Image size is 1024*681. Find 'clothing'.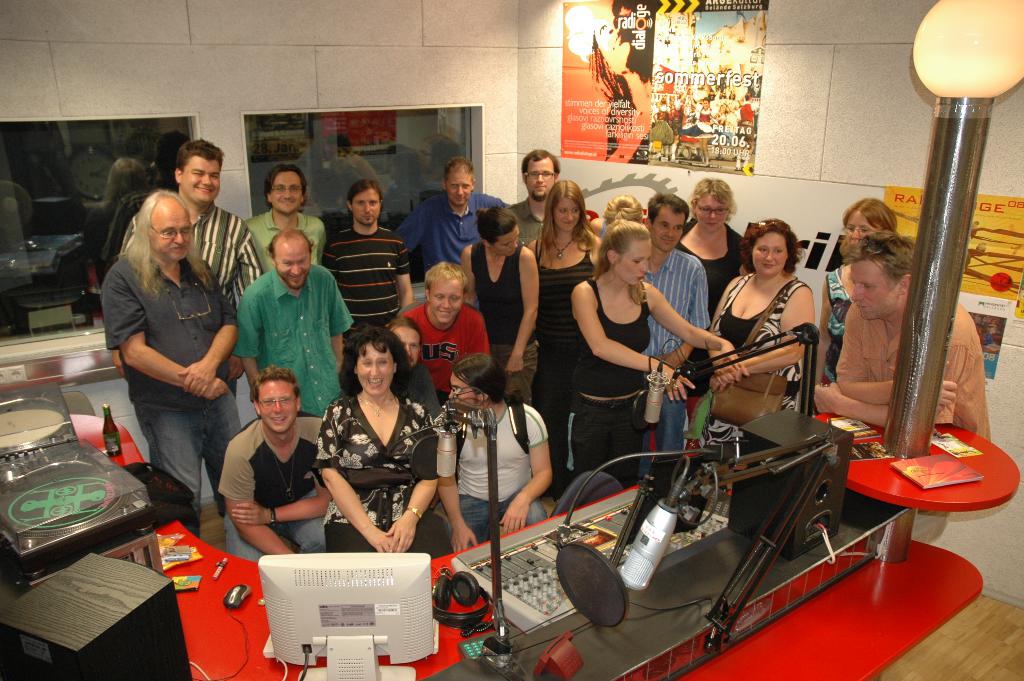
detection(240, 268, 350, 415).
